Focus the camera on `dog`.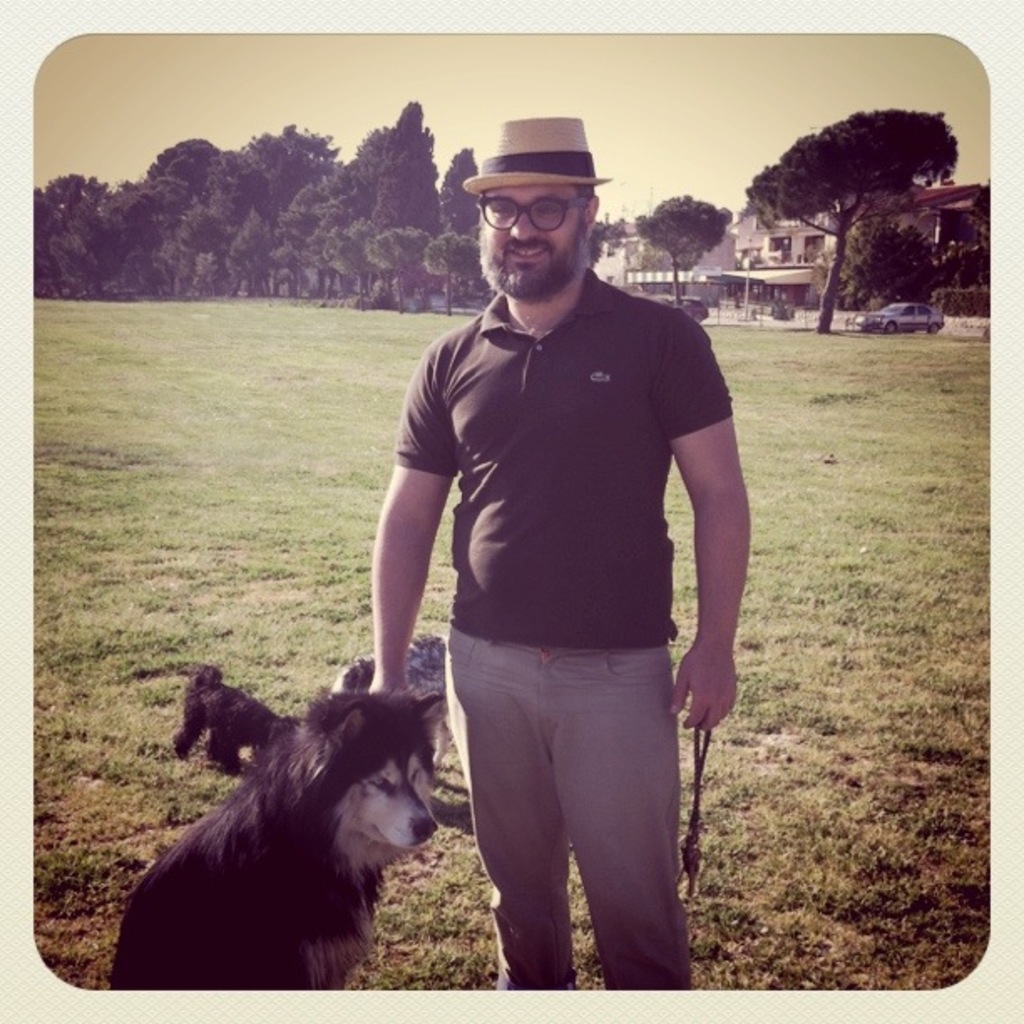
Focus region: detection(172, 664, 283, 771).
